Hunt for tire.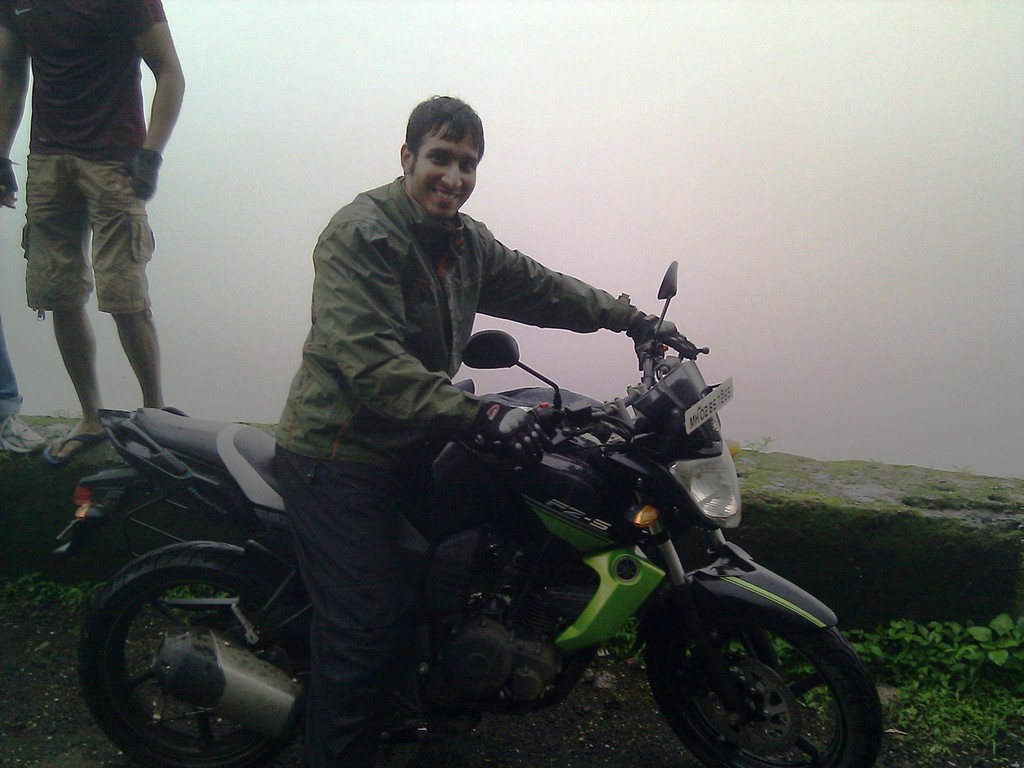
Hunted down at {"left": 79, "top": 543, "right": 328, "bottom": 766}.
